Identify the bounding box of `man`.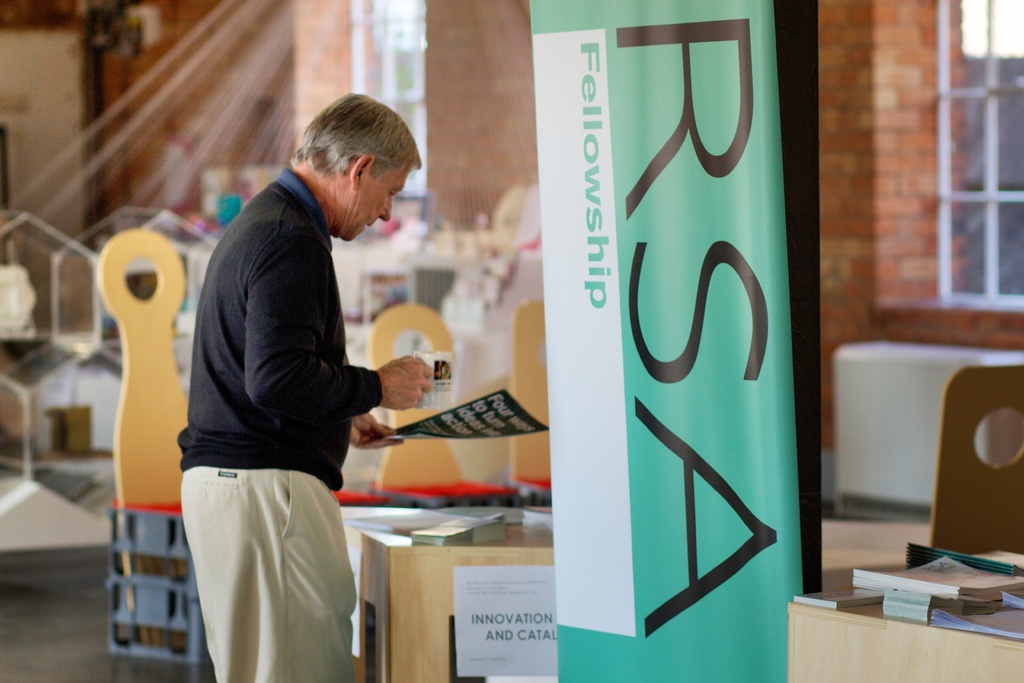
rect(178, 94, 435, 682).
